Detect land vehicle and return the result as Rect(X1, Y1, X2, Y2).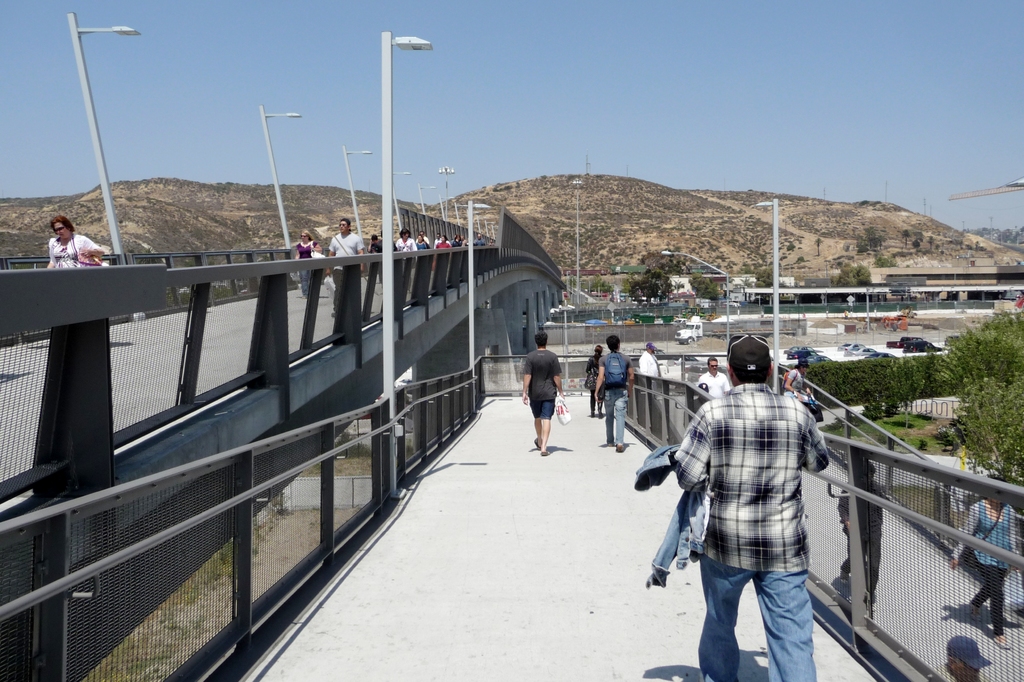
Rect(842, 345, 874, 356).
